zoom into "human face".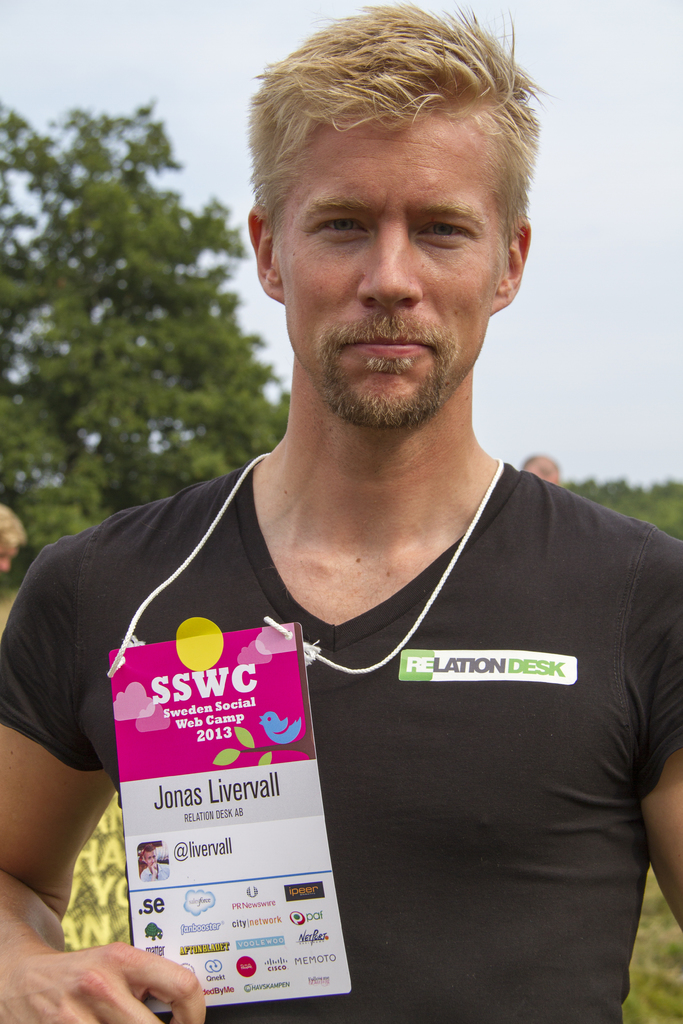
Zoom target: locate(145, 850, 160, 867).
